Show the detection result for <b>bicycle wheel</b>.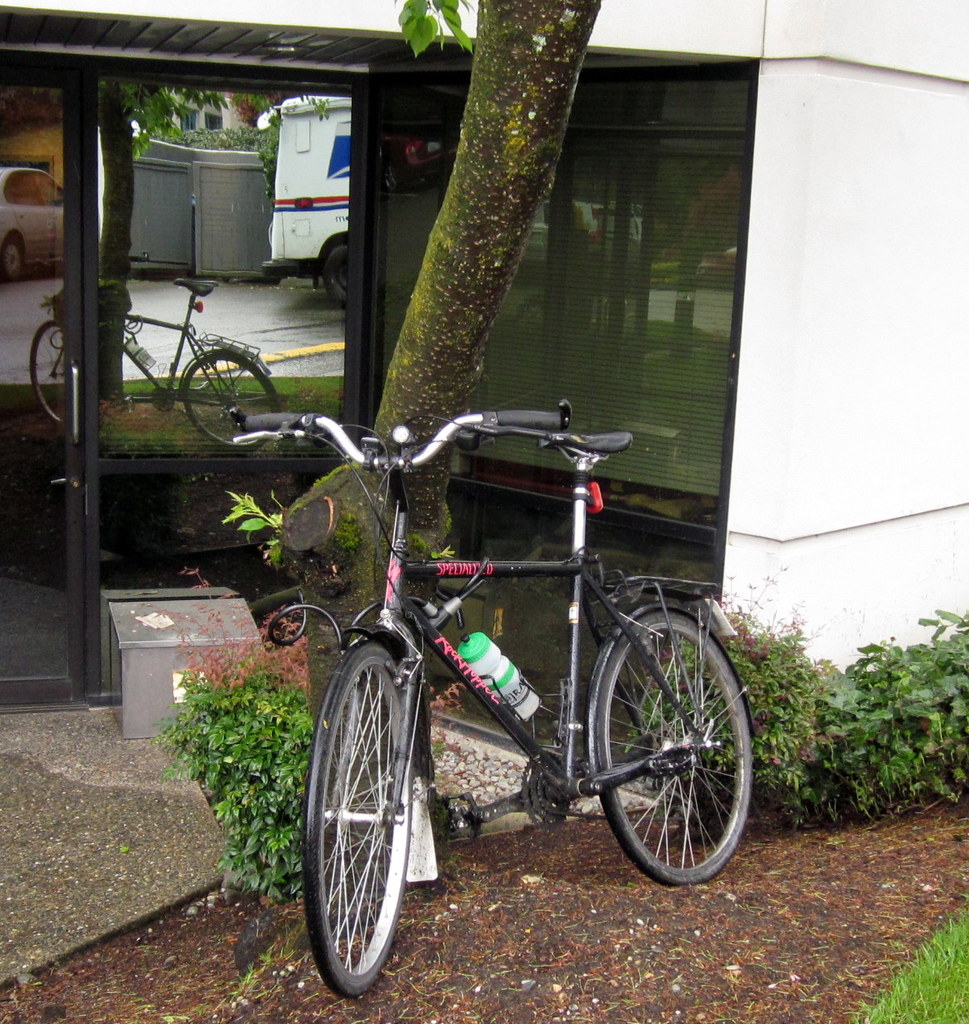
(x1=586, y1=602, x2=747, y2=896).
